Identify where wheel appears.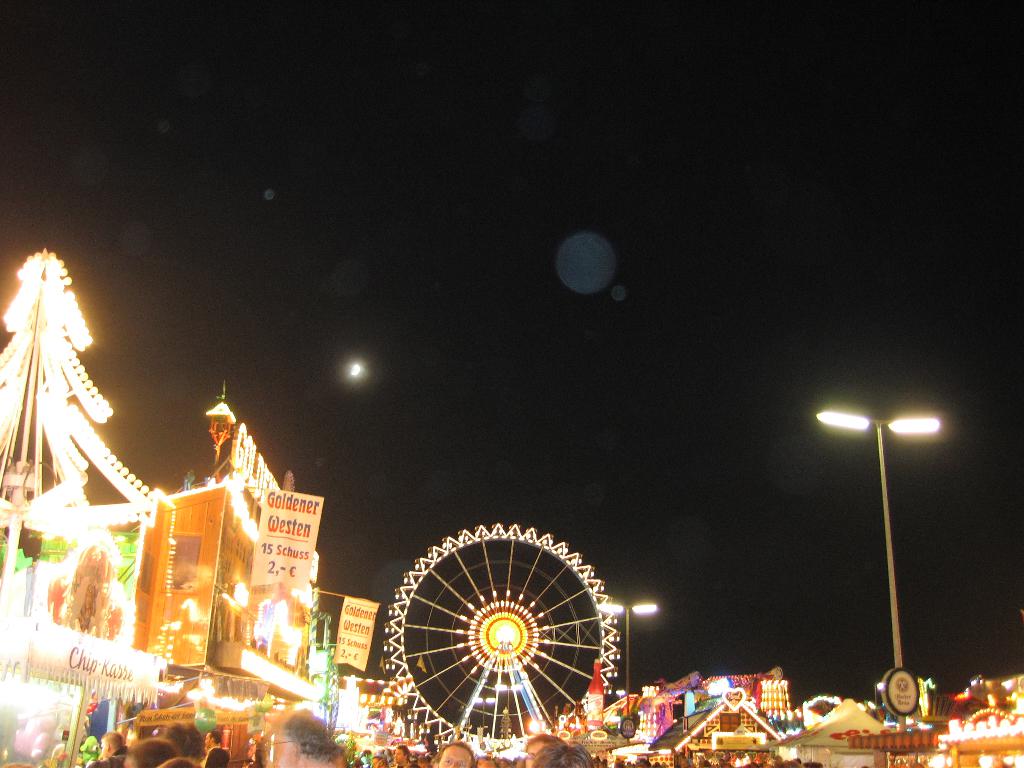
Appears at {"x1": 384, "y1": 521, "x2": 621, "y2": 750}.
